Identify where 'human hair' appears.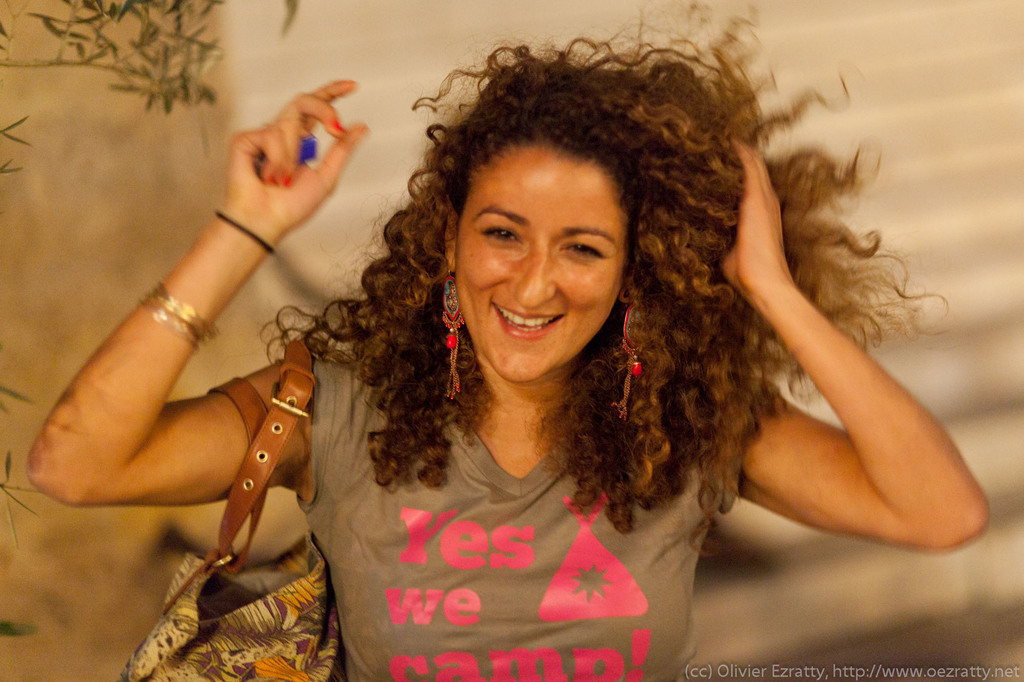
Appears at (188,20,923,604).
